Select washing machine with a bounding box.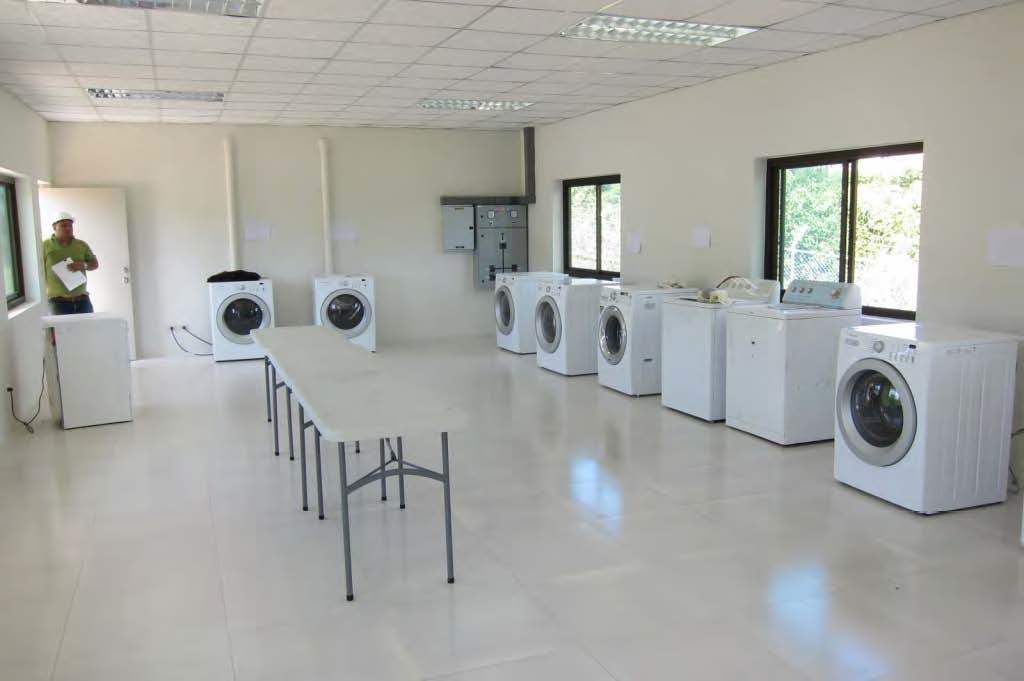
select_region(525, 279, 613, 371).
